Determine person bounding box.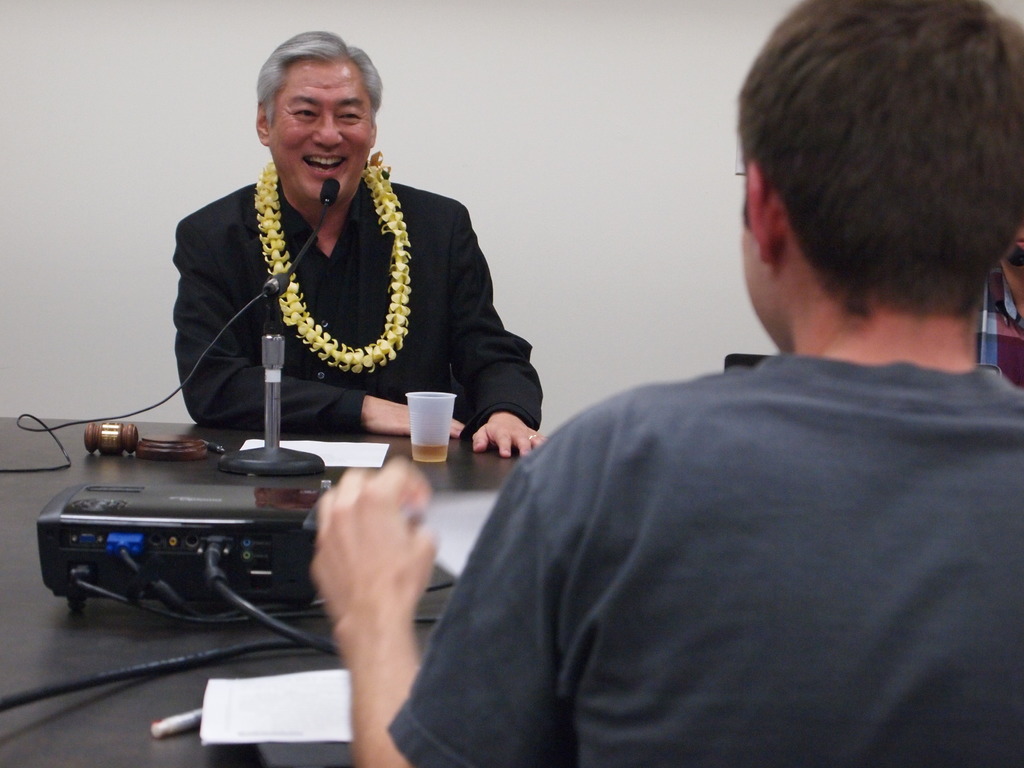
Determined: 308:4:1023:765.
